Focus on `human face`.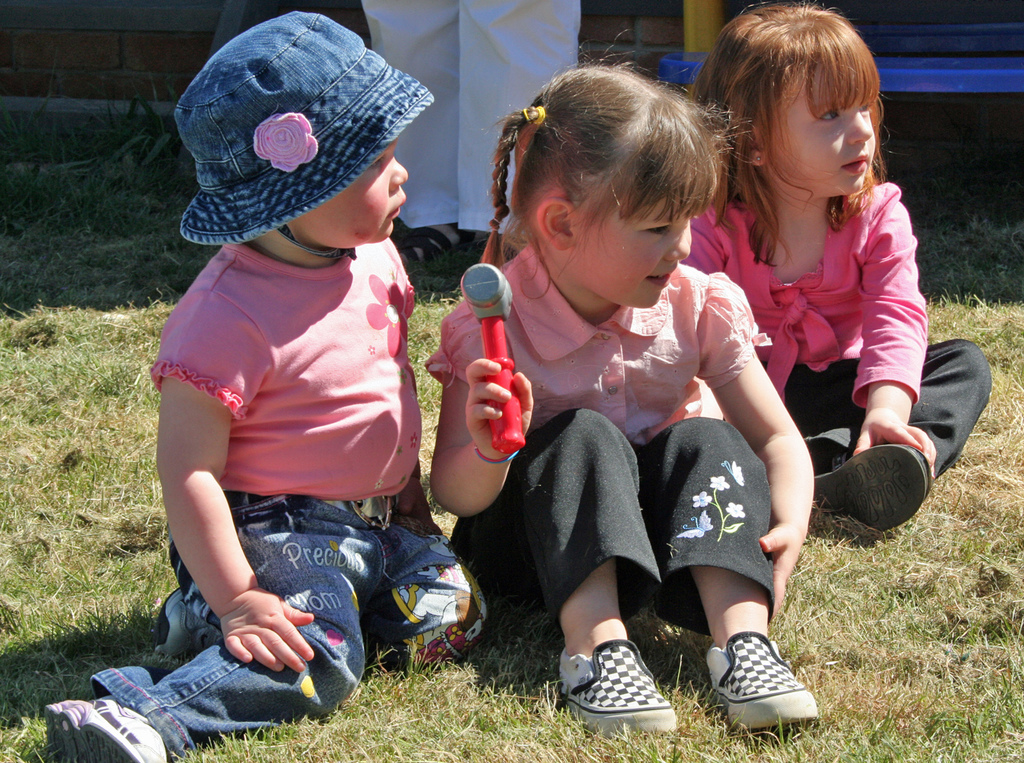
Focused at 301/137/409/250.
